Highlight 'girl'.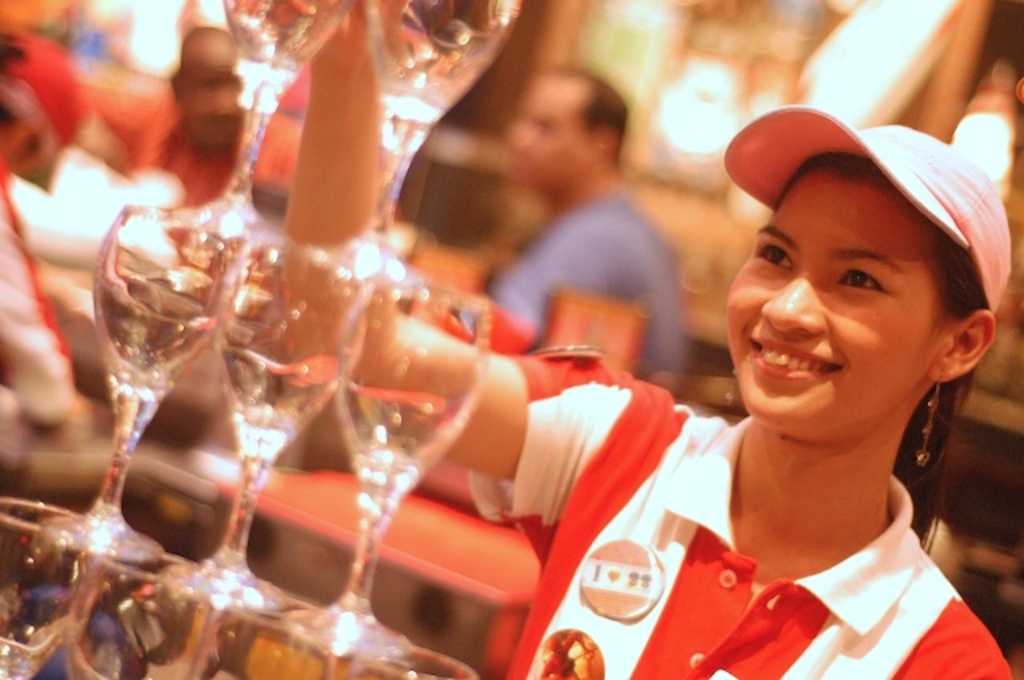
Highlighted region: l=283, t=0, r=1013, b=678.
